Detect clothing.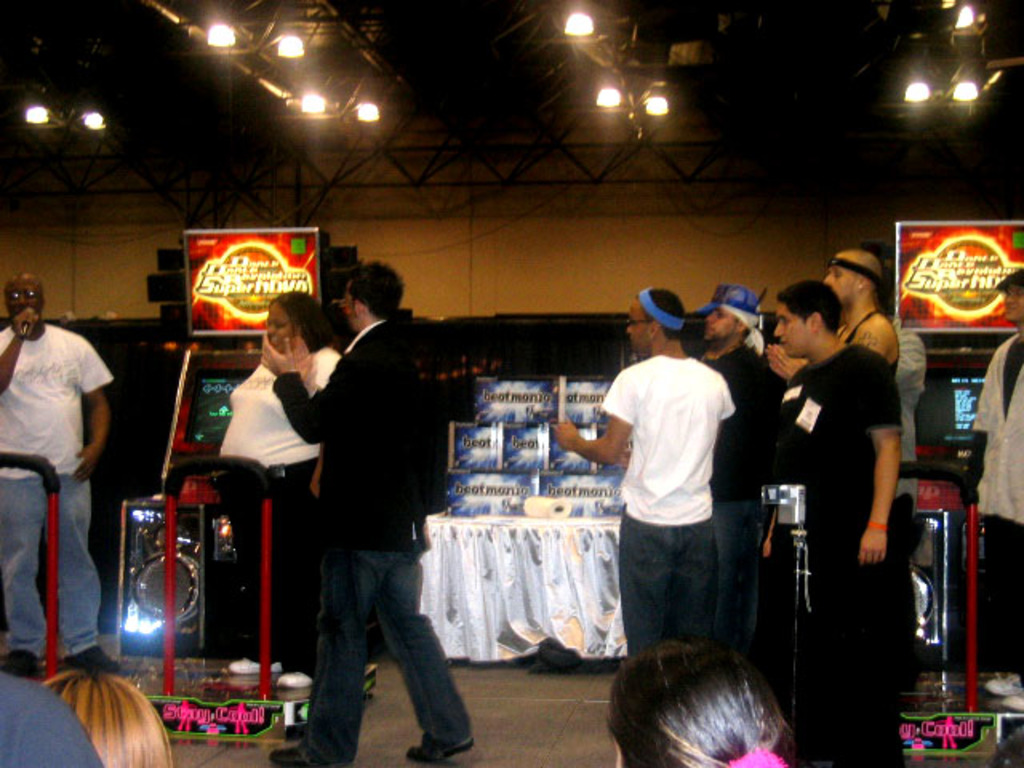
Detected at [965,328,1022,659].
